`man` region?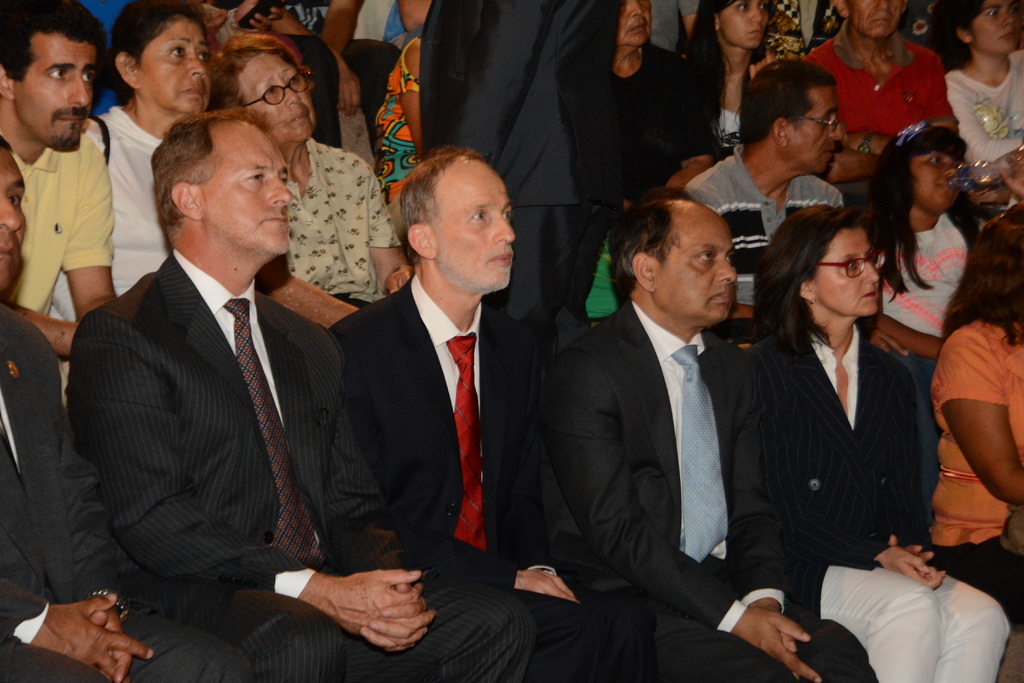
bbox=[334, 140, 682, 682]
